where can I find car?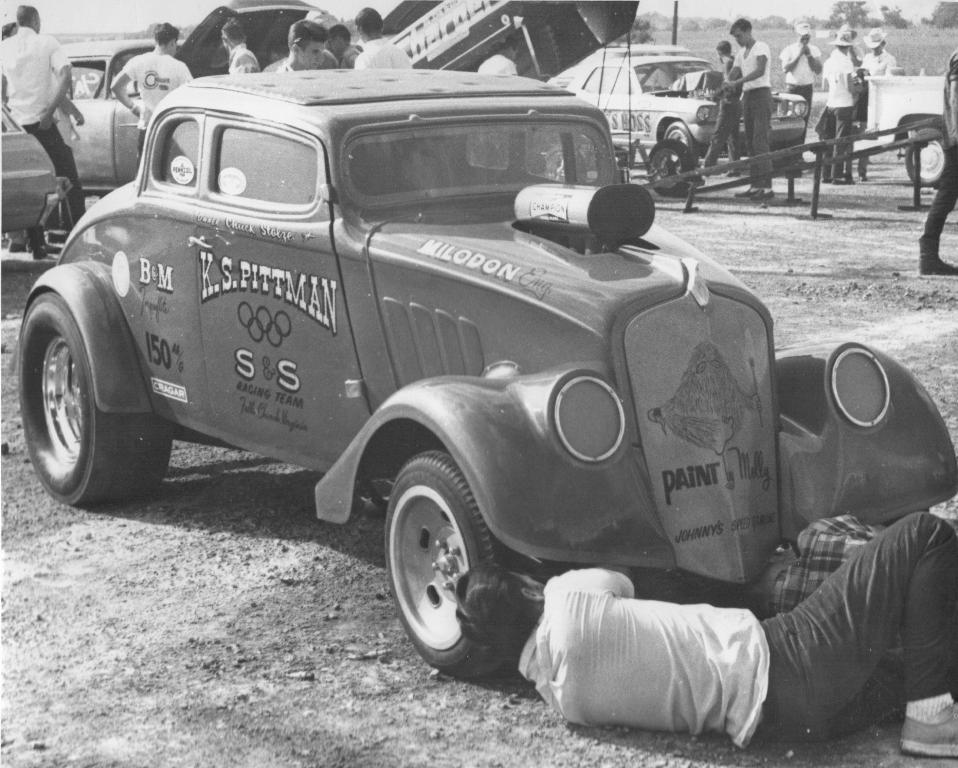
You can find it at [left=19, top=55, right=957, bottom=685].
